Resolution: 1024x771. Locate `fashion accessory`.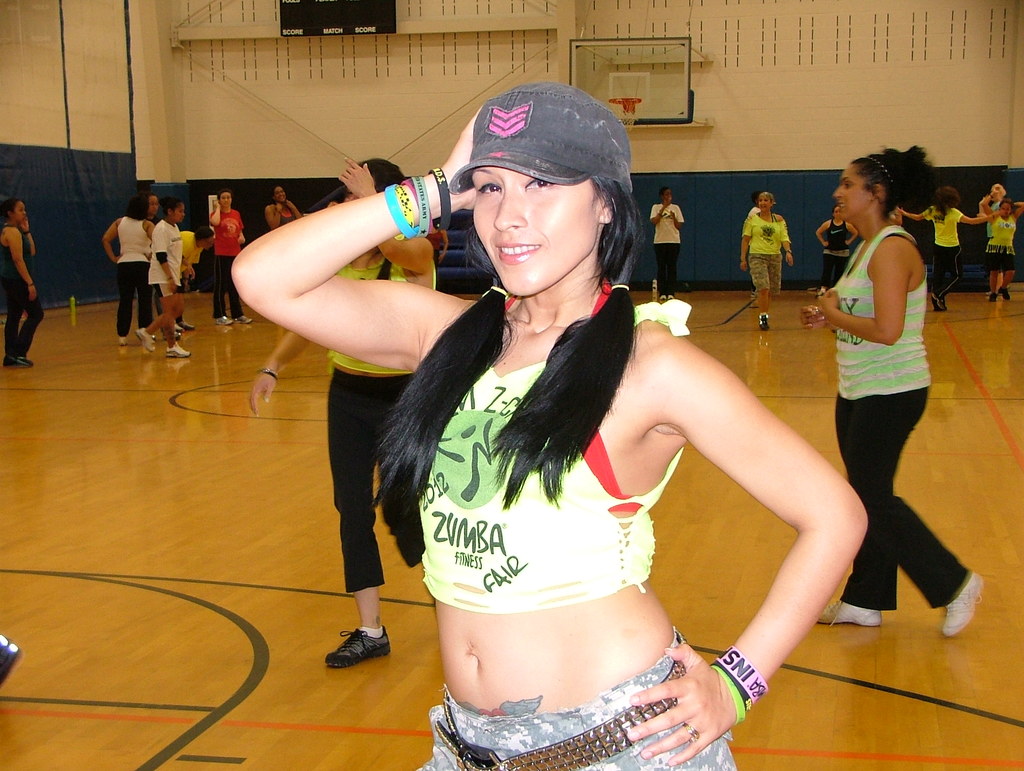
box=[383, 183, 422, 242].
